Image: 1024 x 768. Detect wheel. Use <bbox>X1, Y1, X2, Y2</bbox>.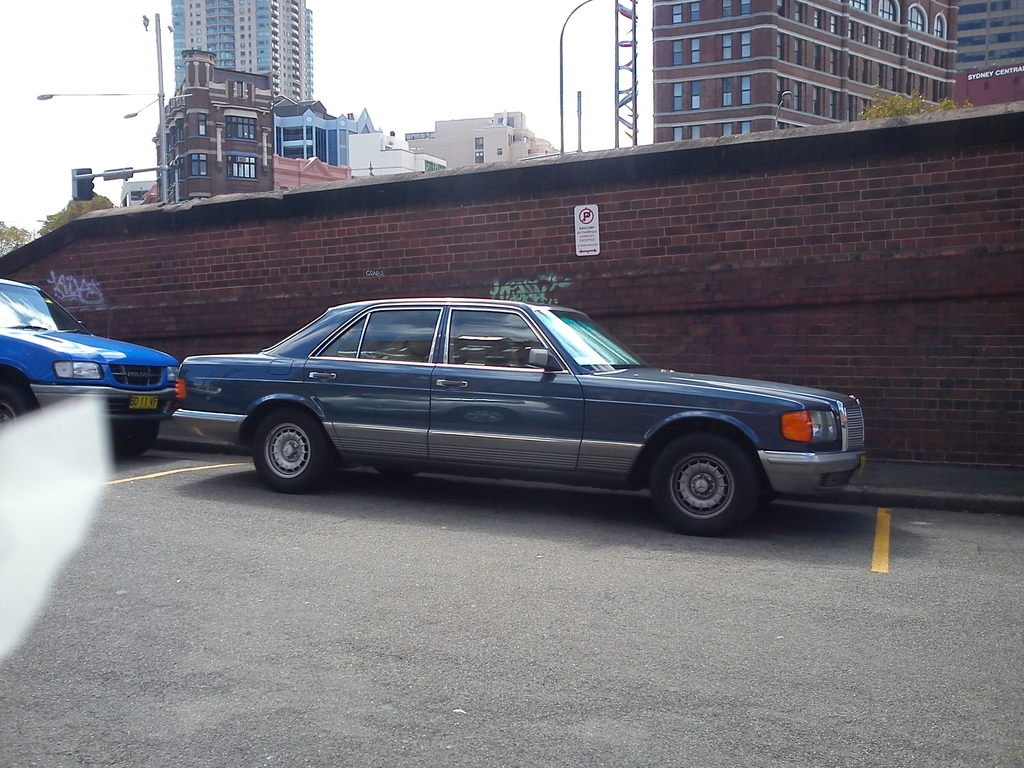
<bbox>0, 381, 29, 424</bbox>.
